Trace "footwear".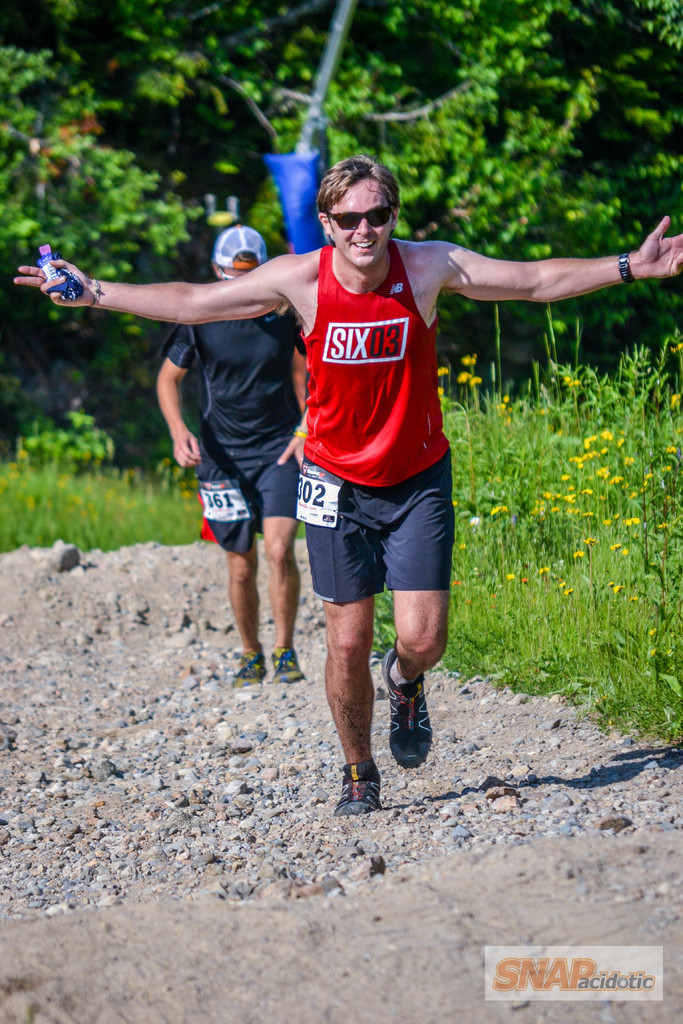
Traced to [228,636,265,691].
